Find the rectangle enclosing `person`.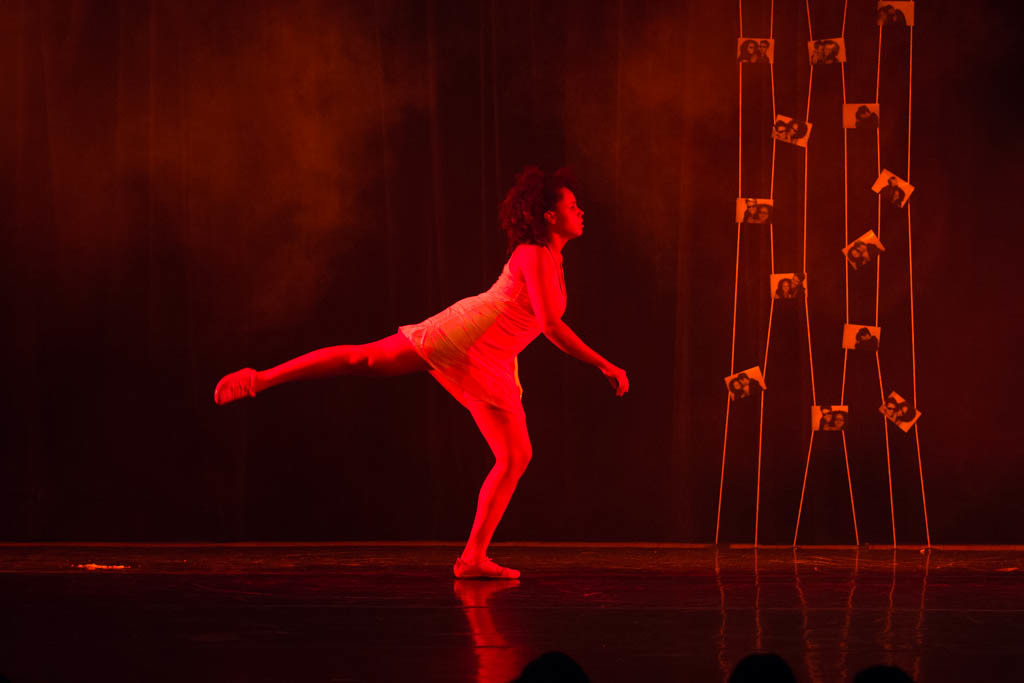
[left=852, top=240, right=887, bottom=262].
